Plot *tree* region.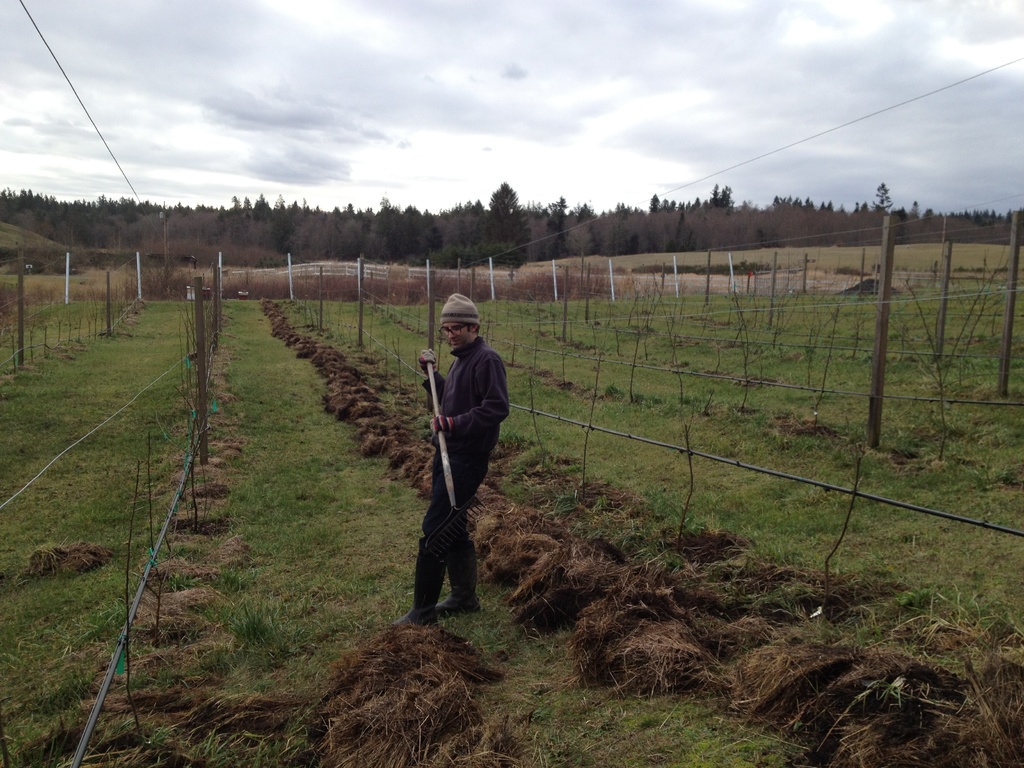
Plotted at <box>484,181,535,271</box>.
